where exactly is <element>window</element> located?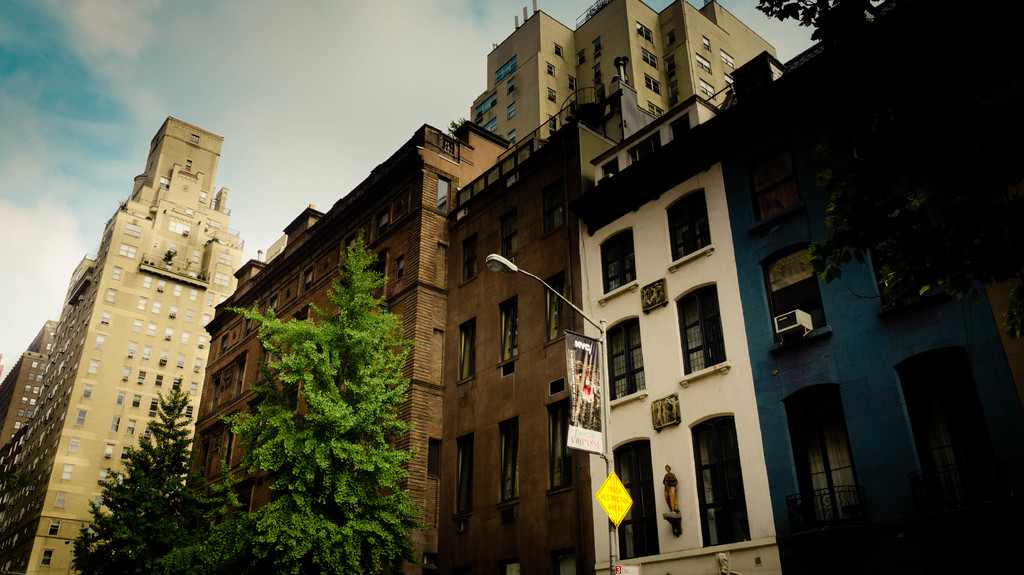
Its bounding box is 473:95:499:120.
